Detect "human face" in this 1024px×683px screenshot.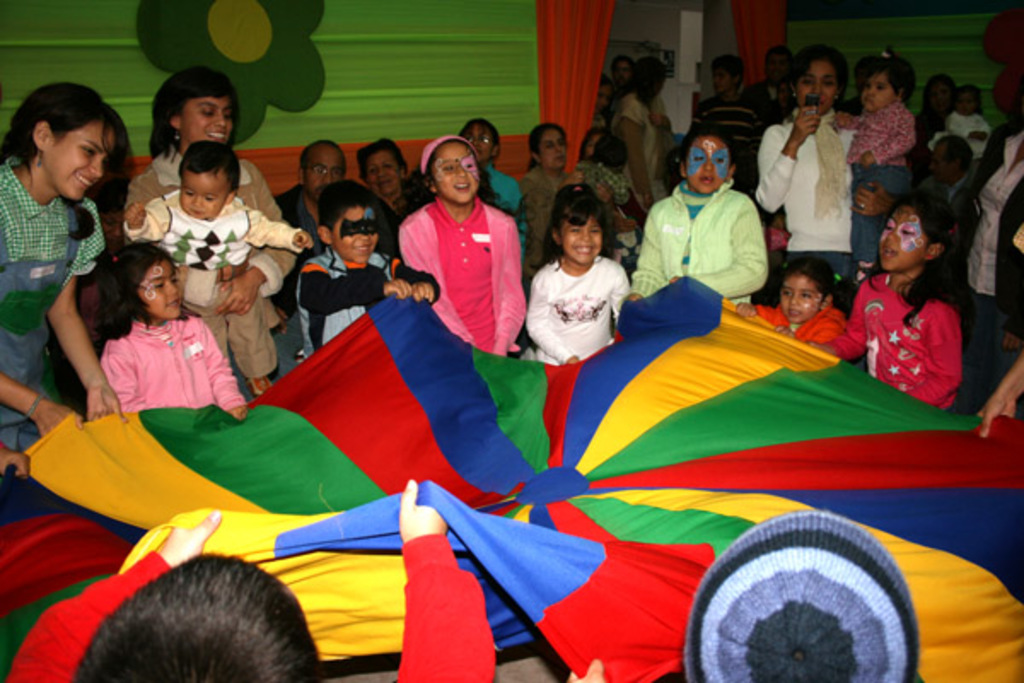
Detection: x1=177 y1=174 x2=227 y2=220.
